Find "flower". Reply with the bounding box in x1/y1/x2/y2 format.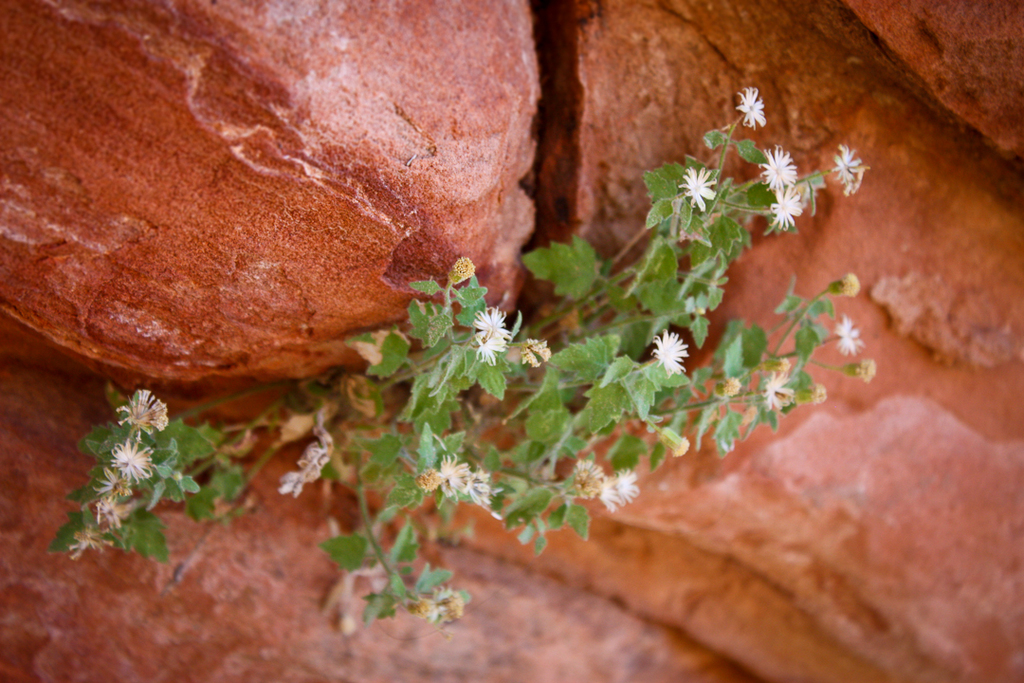
65/528/115/562.
